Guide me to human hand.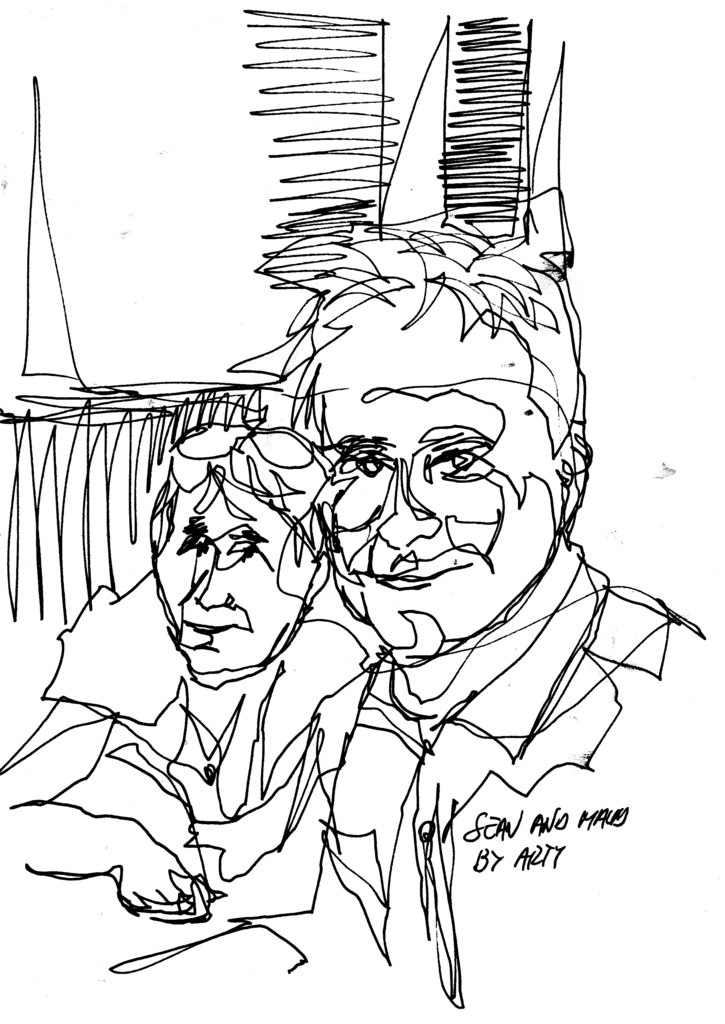
Guidance: (115,820,200,913).
